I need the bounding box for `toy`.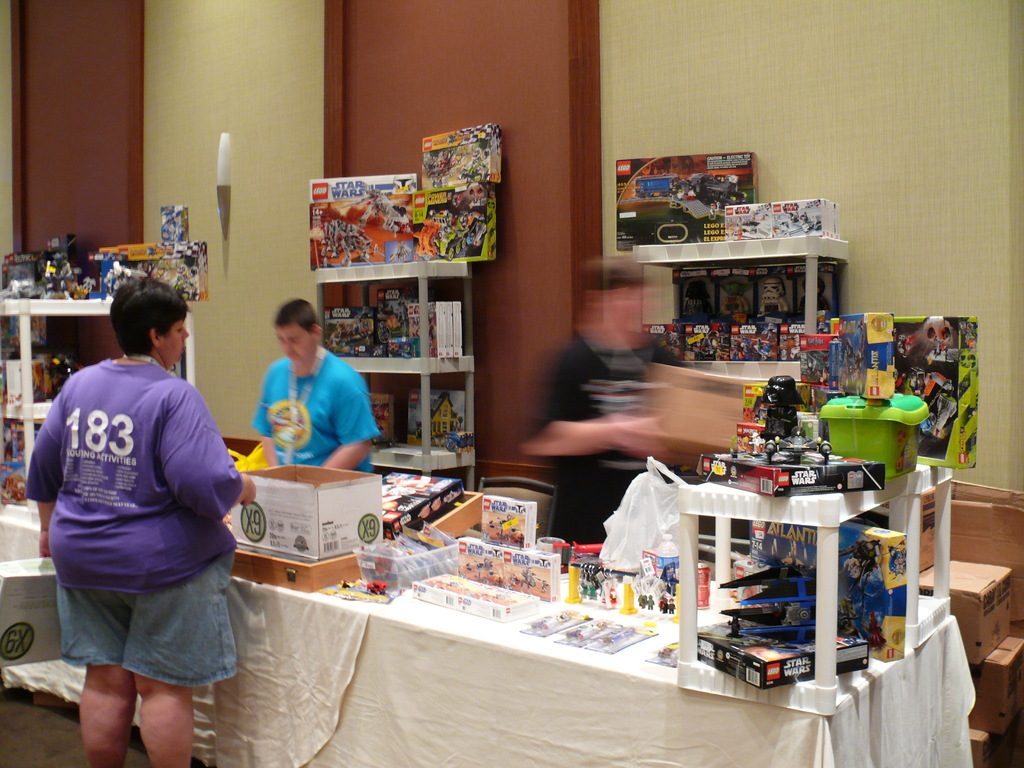
Here it is: x1=802 y1=264 x2=842 y2=333.
